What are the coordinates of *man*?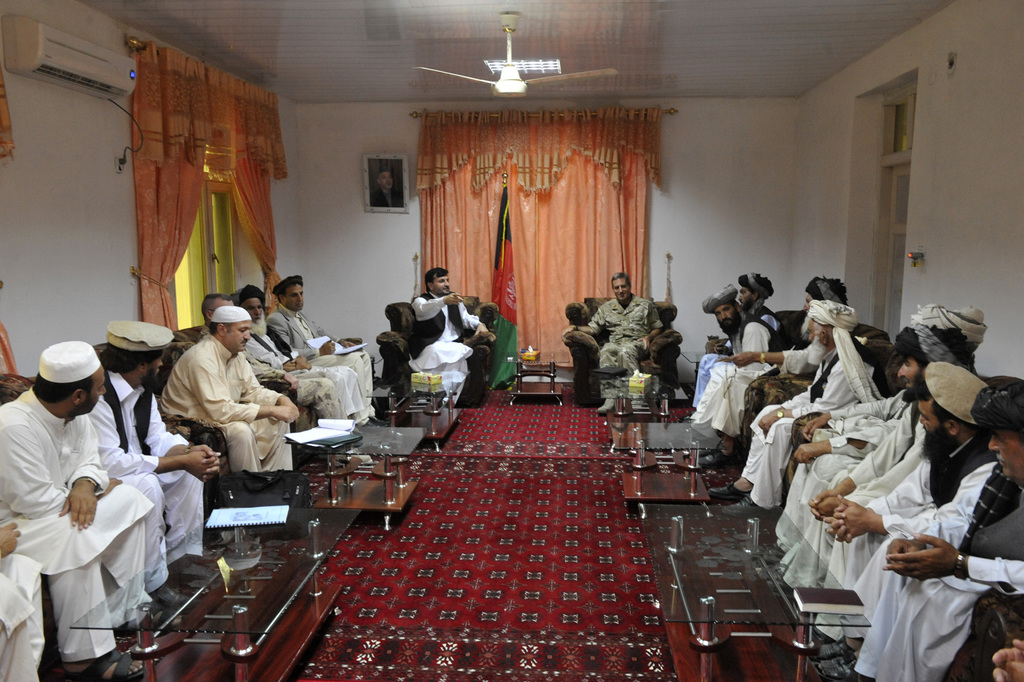
[262,287,389,440].
